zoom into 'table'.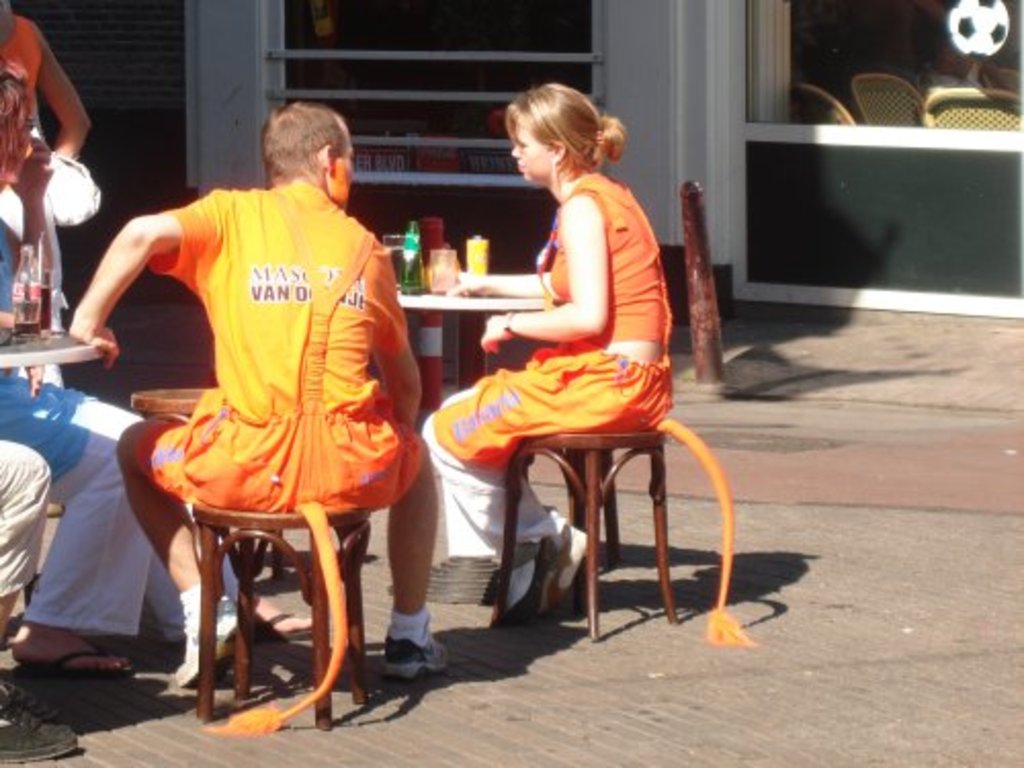
Zoom target: <region>0, 322, 104, 381</region>.
